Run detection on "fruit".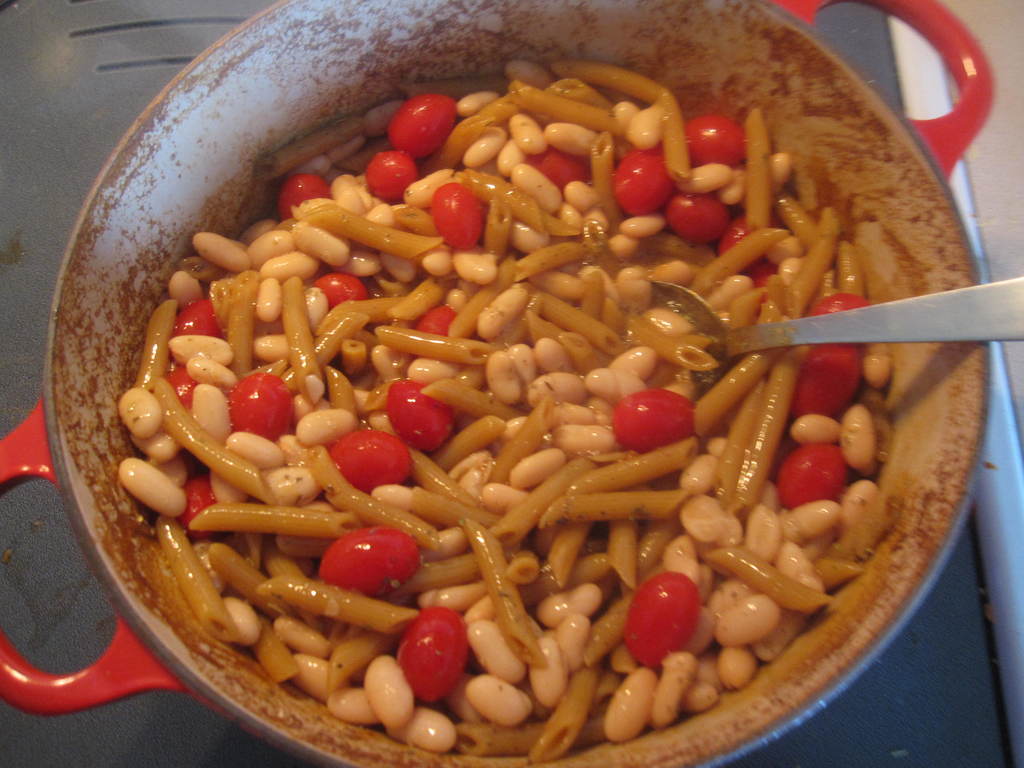
Result: box(386, 95, 460, 161).
